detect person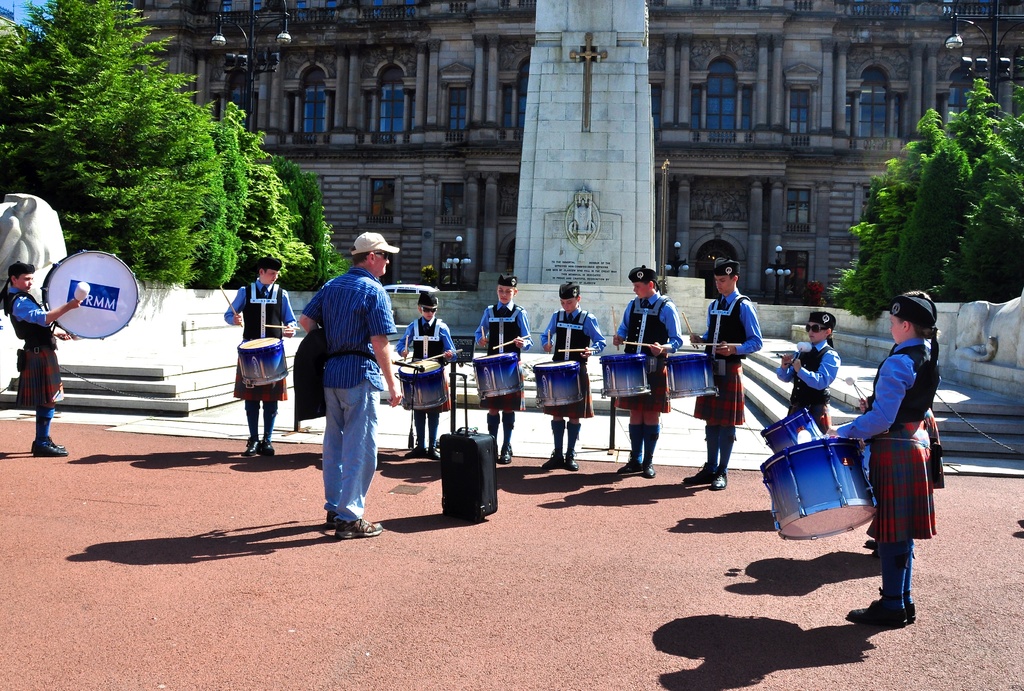
locate(1, 263, 84, 457)
